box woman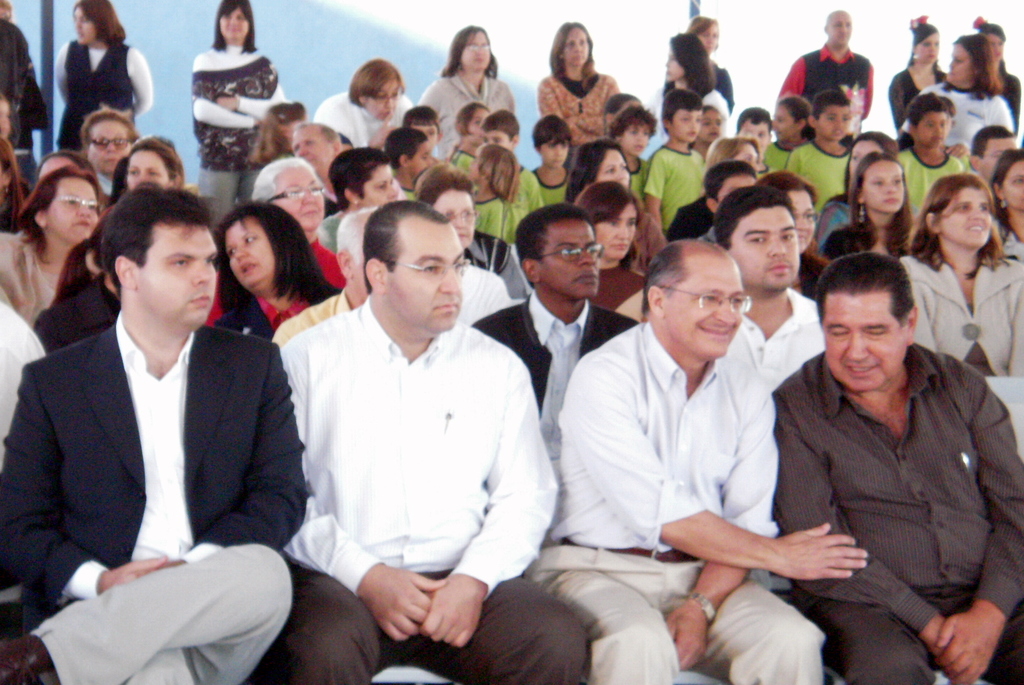
x1=188 y1=0 x2=286 y2=226
